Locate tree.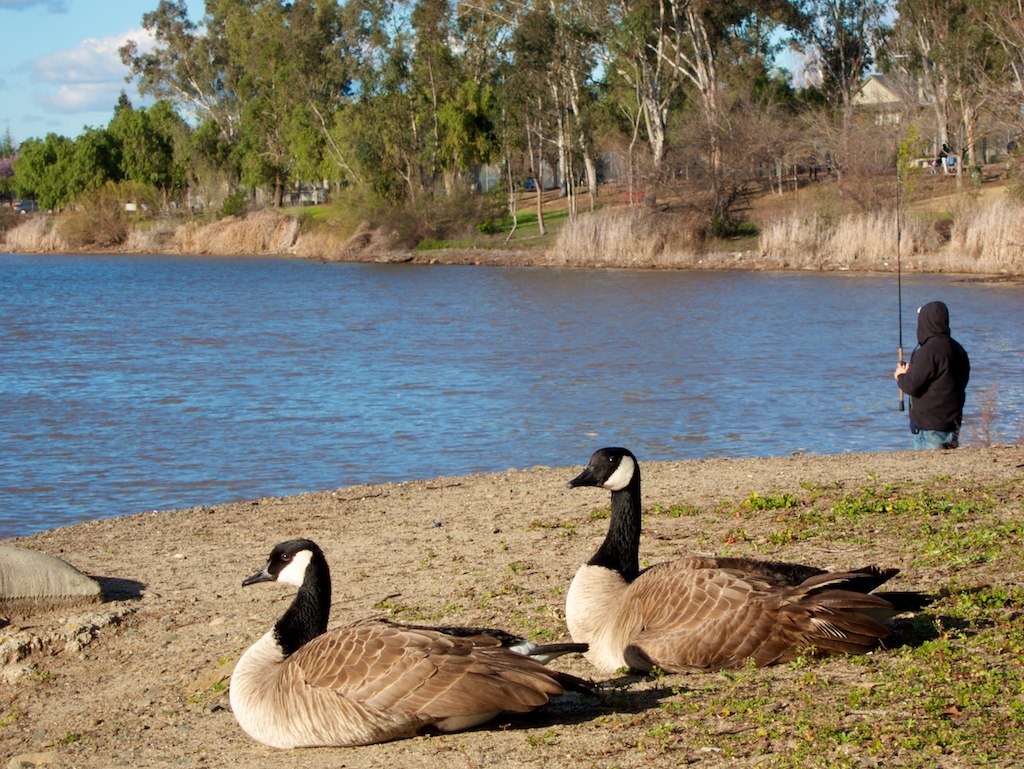
Bounding box: <bbox>746, 0, 819, 190</bbox>.
